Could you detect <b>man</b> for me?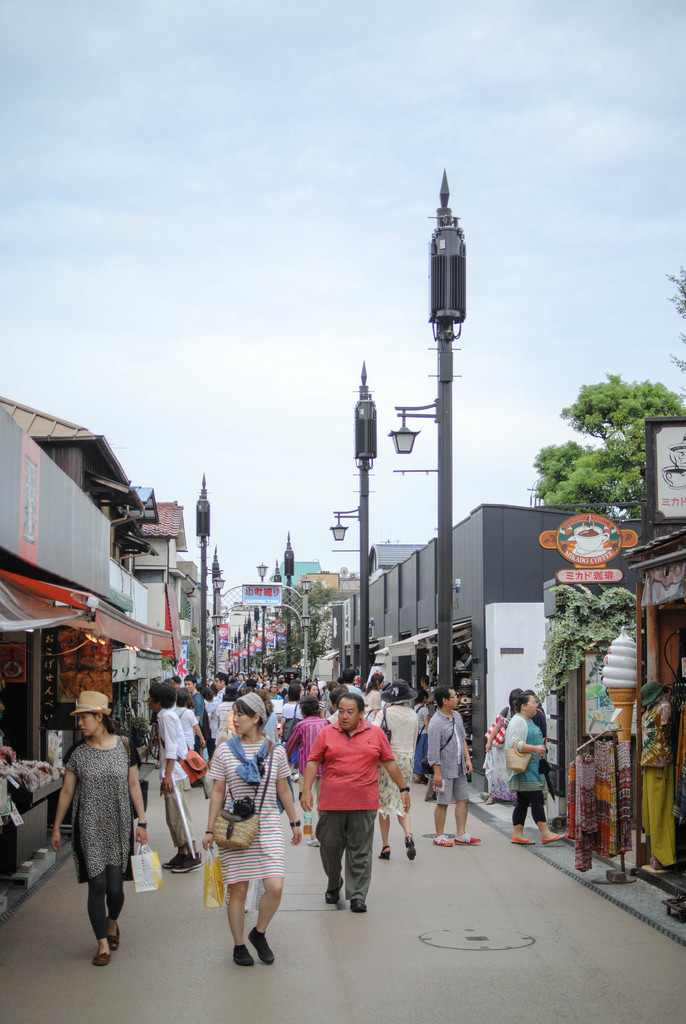
Detection result: (421,686,480,847).
